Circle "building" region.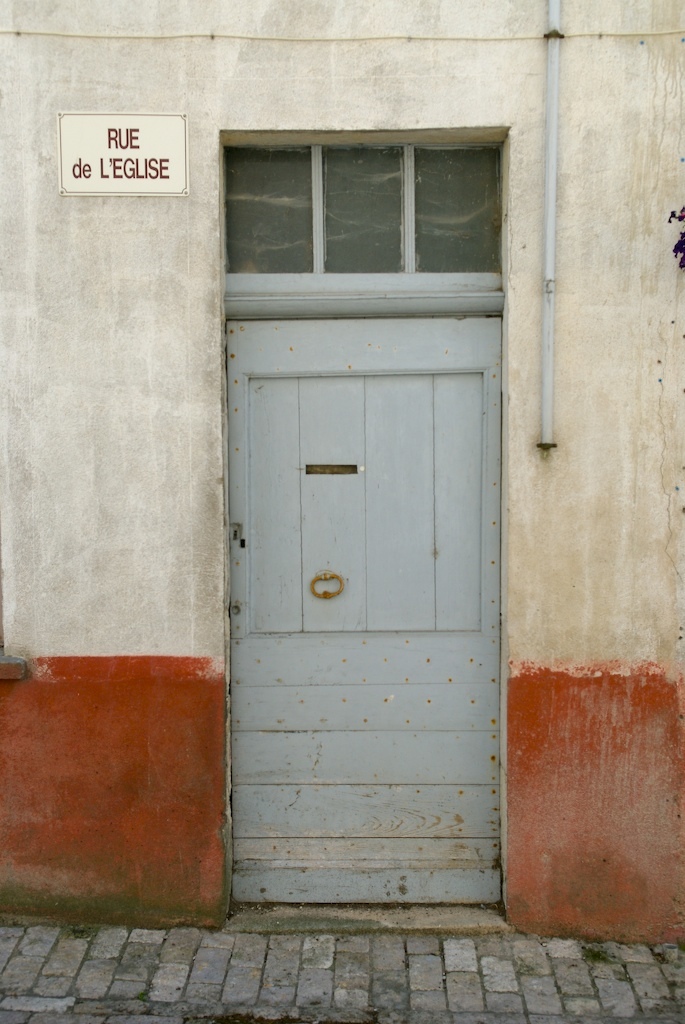
Region: (0,0,684,938).
